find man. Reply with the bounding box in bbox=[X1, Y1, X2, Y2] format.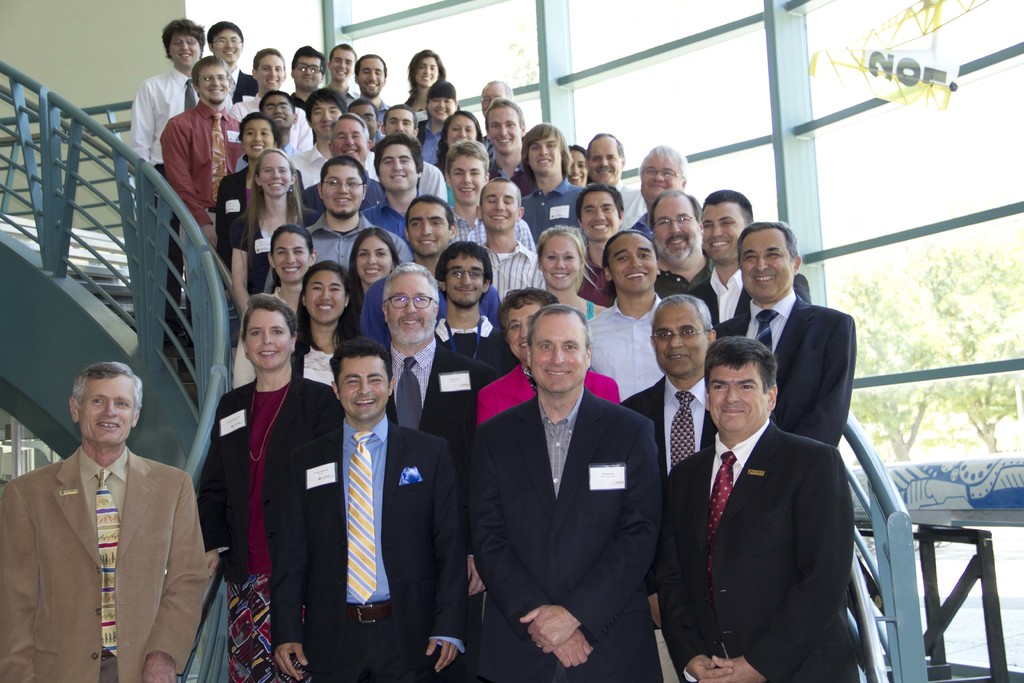
bbox=[637, 146, 689, 226].
